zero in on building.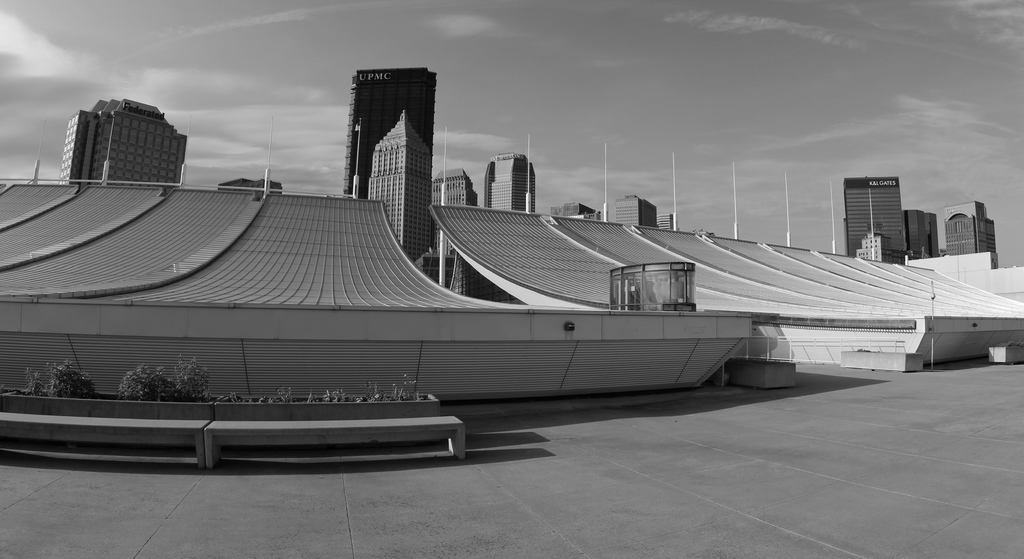
Zeroed in: l=59, t=97, r=185, b=184.
